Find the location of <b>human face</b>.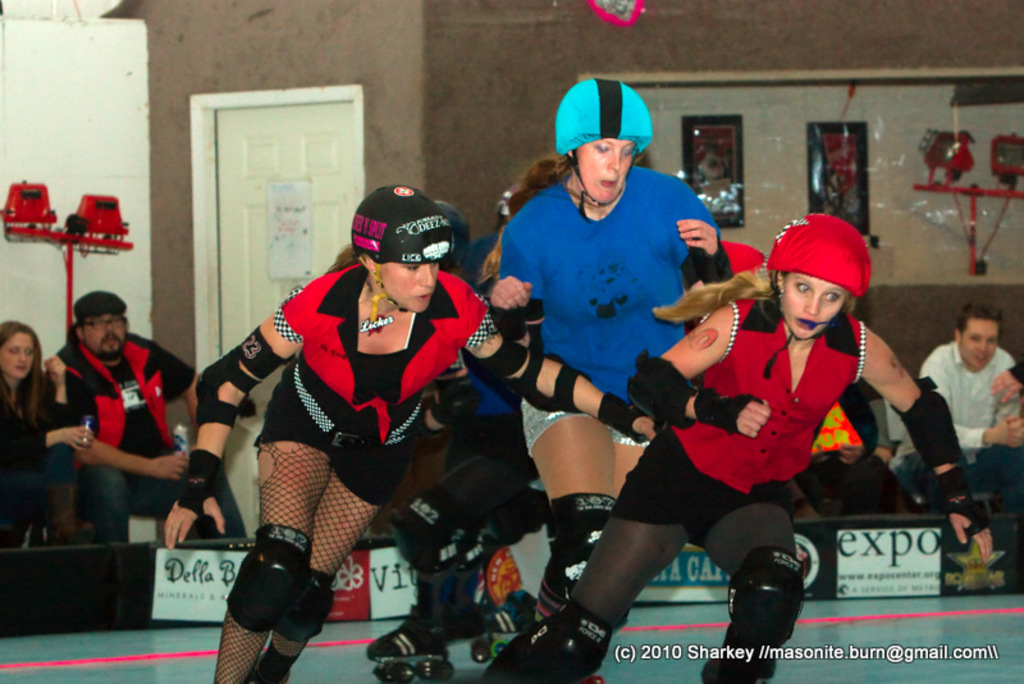
Location: box=[380, 261, 443, 313].
